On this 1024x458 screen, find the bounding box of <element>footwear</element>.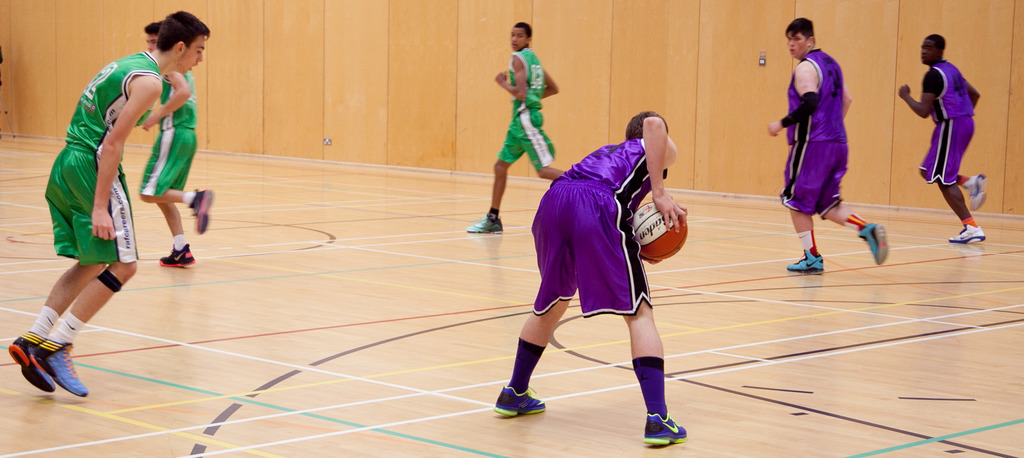
Bounding box: rect(465, 215, 504, 234).
